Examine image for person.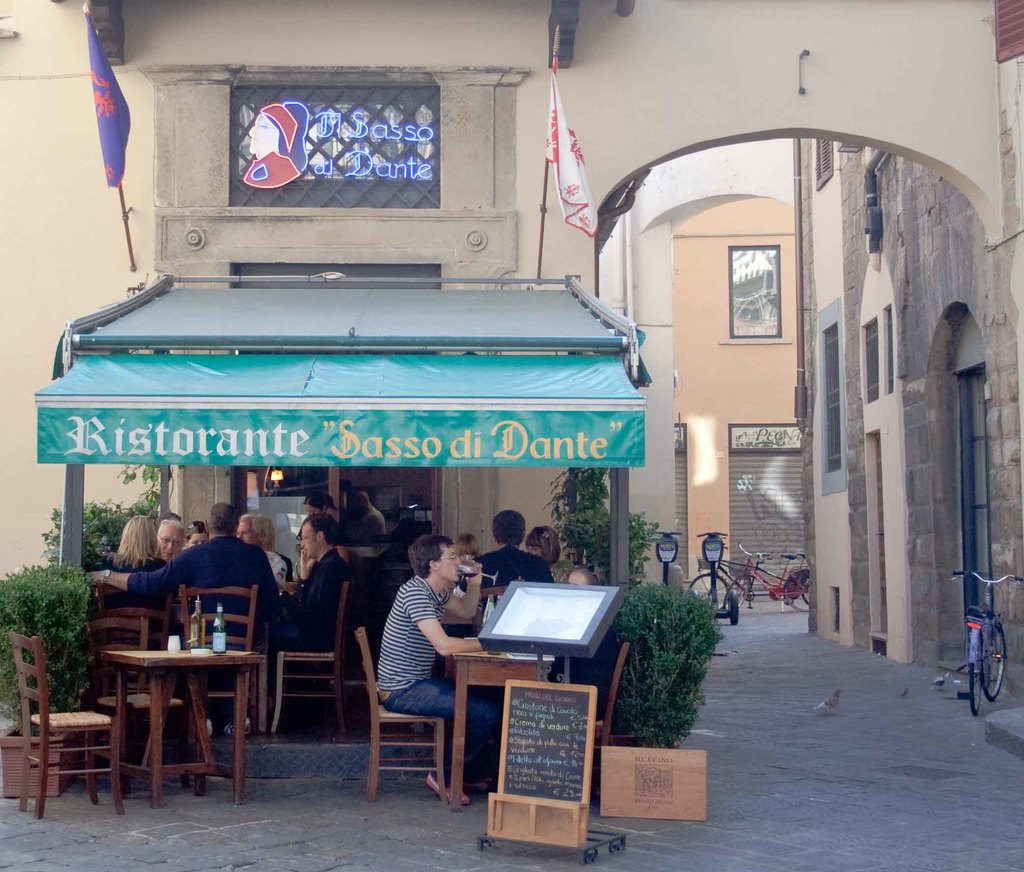
Examination result: locate(521, 528, 581, 581).
